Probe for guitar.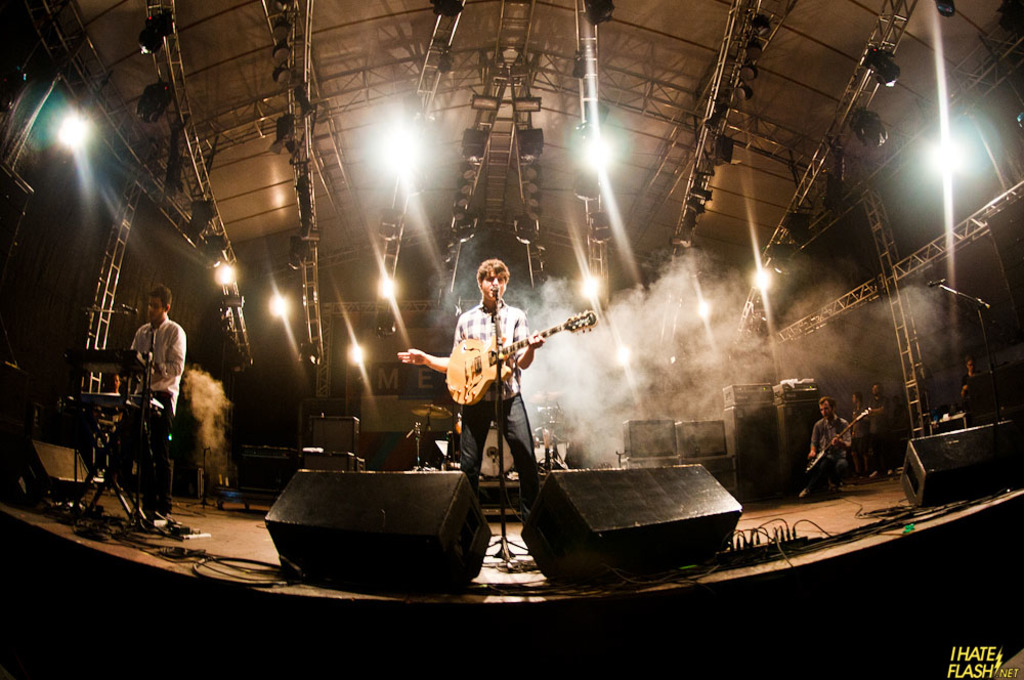
Probe result: (left=799, top=402, right=874, bottom=476).
